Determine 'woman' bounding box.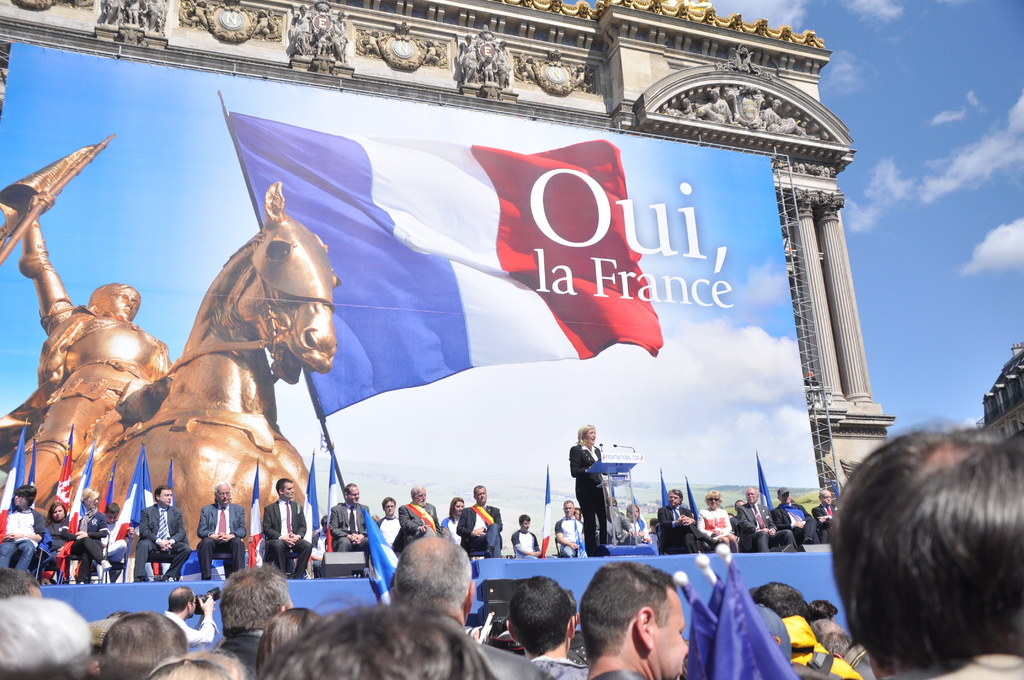
Determined: Rect(60, 485, 111, 584).
